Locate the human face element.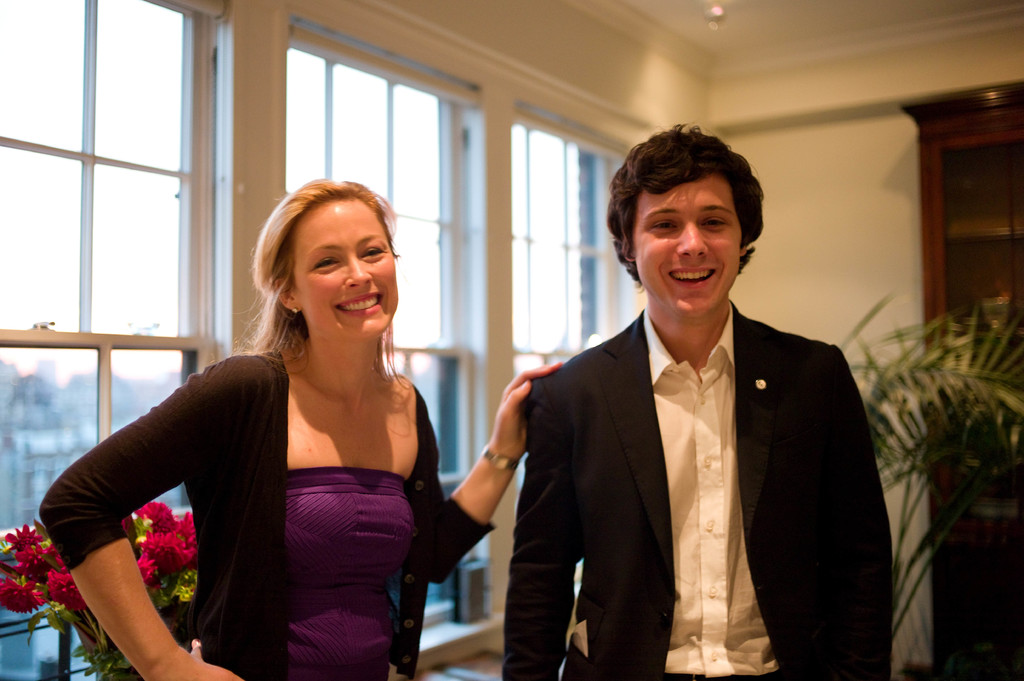
Element bbox: crop(637, 183, 741, 318).
